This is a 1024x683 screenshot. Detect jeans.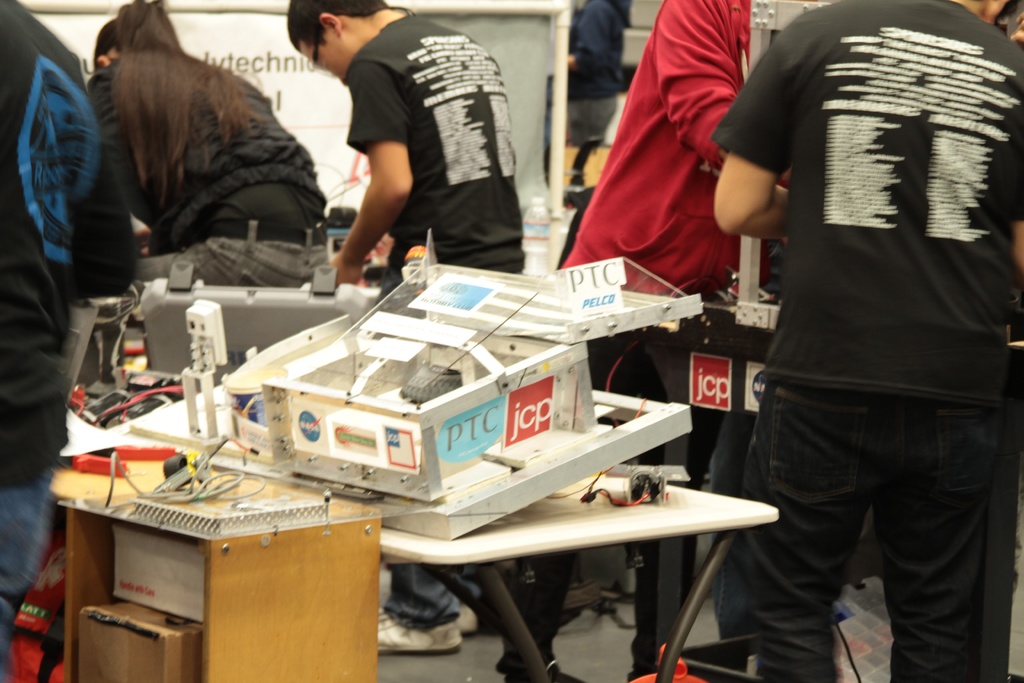
l=382, t=561, r=480, b=630.
